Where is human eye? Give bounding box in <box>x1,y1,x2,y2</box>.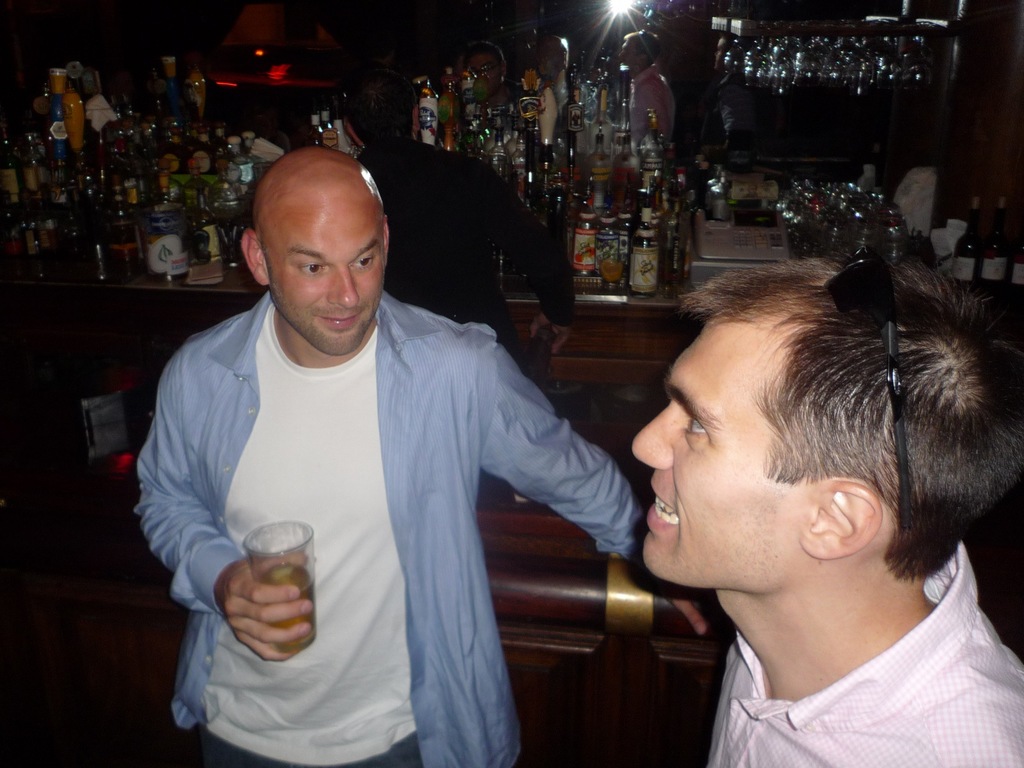
<box>676,413,710,439</box>.
